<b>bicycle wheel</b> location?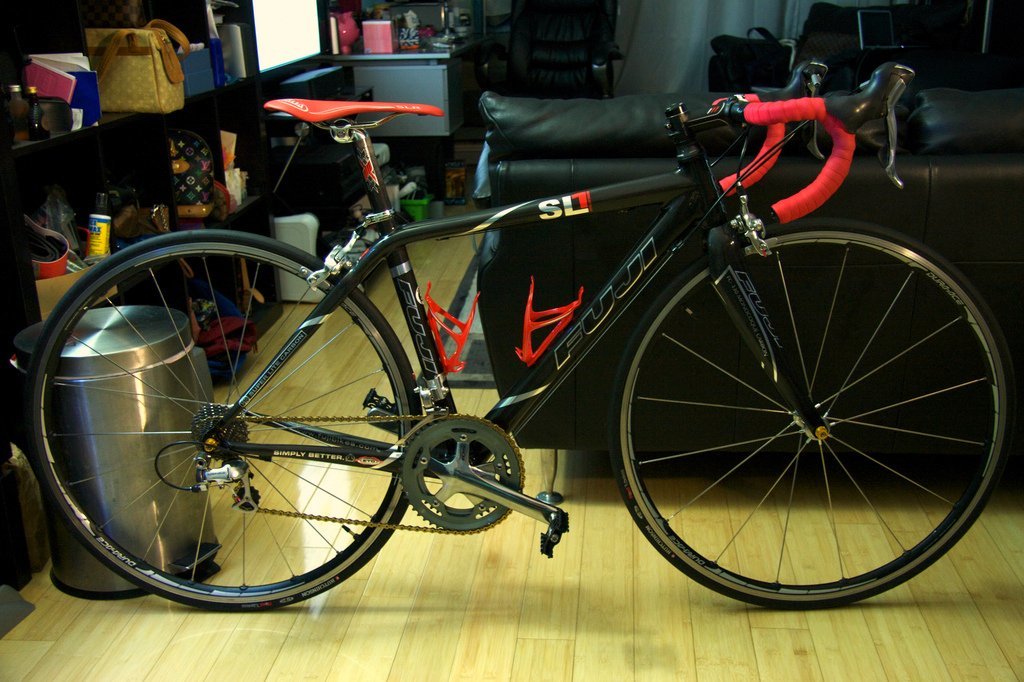
select_region(605, 213, 1017, 608)
